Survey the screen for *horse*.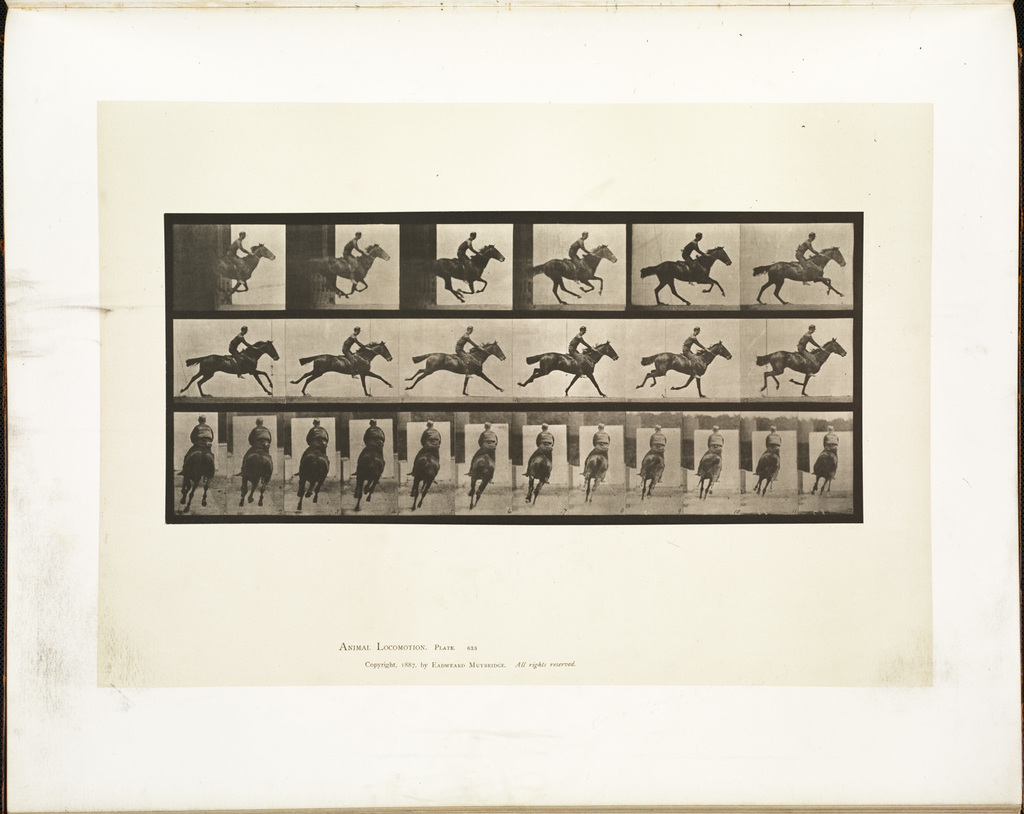
Survey found: bbox(530, 242, 619, 305).
